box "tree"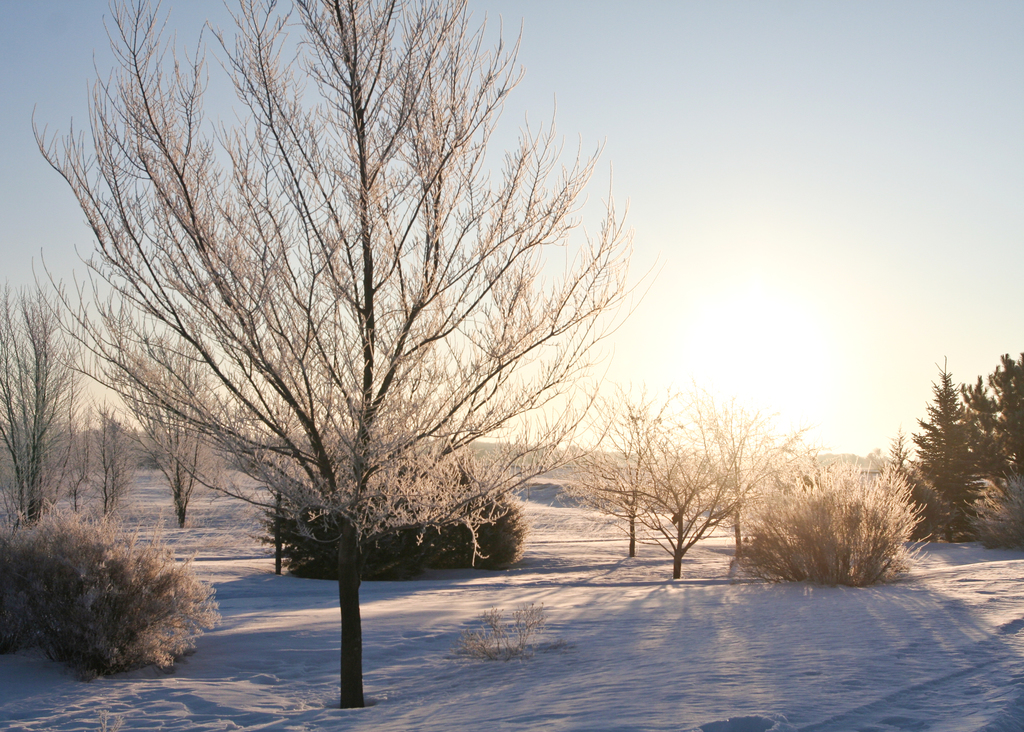
BBox(56, 0, 682, 662)
